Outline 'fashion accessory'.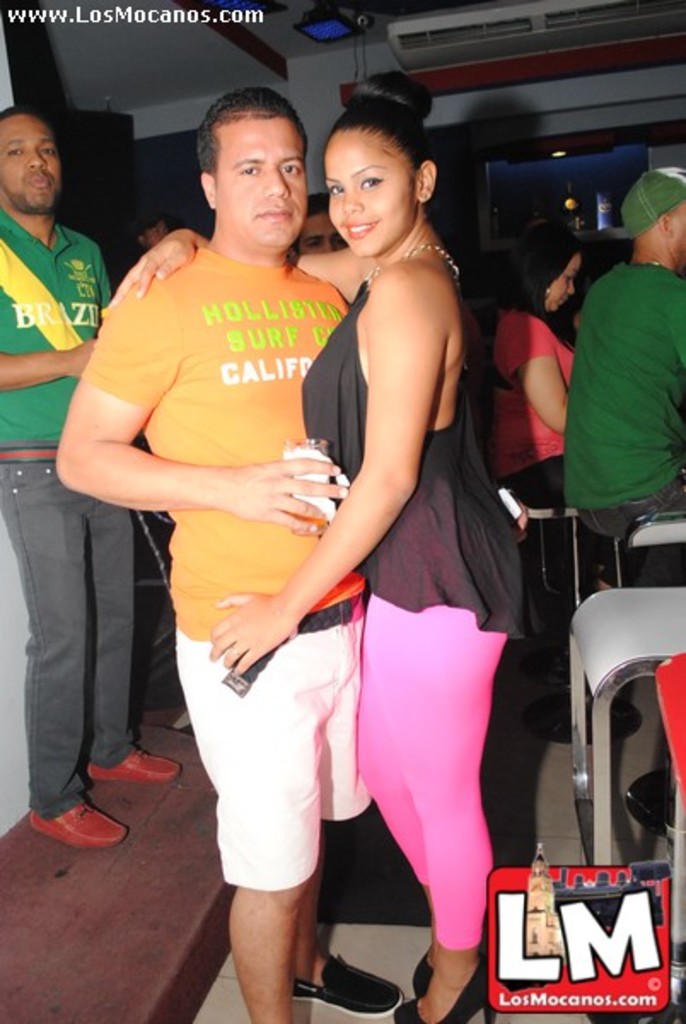
Outline: (left=215, top=585, right=365, bottom=701).
